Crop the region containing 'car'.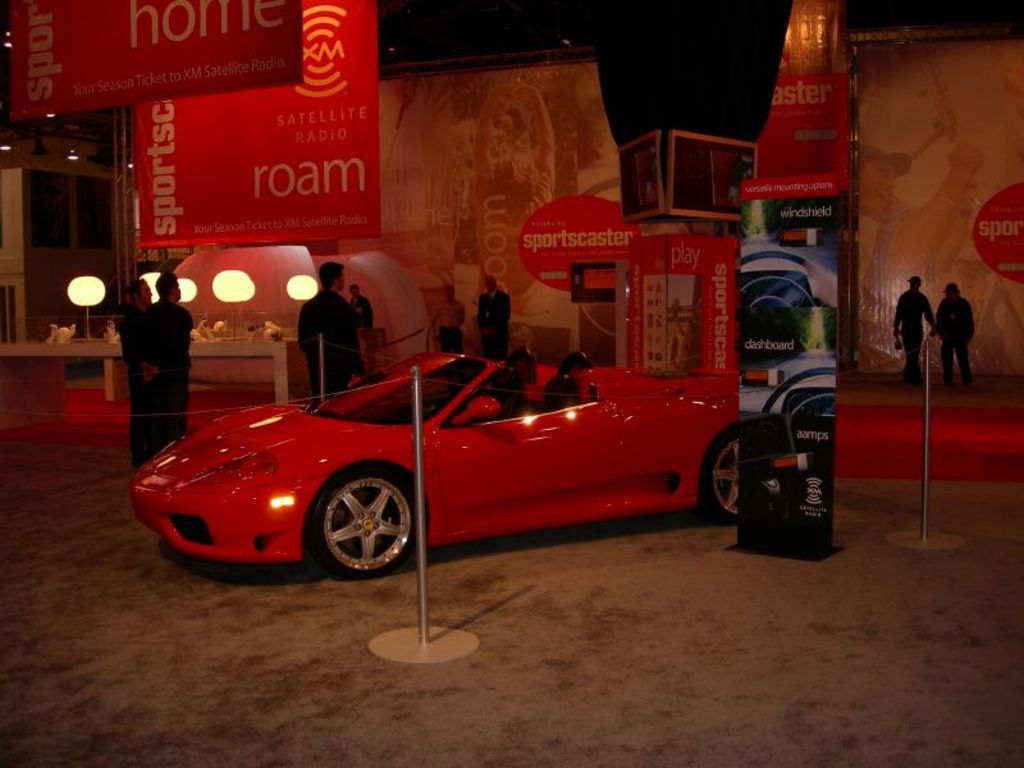
Crop region: (x1=129, y1=344, x2=750, y2=575).
